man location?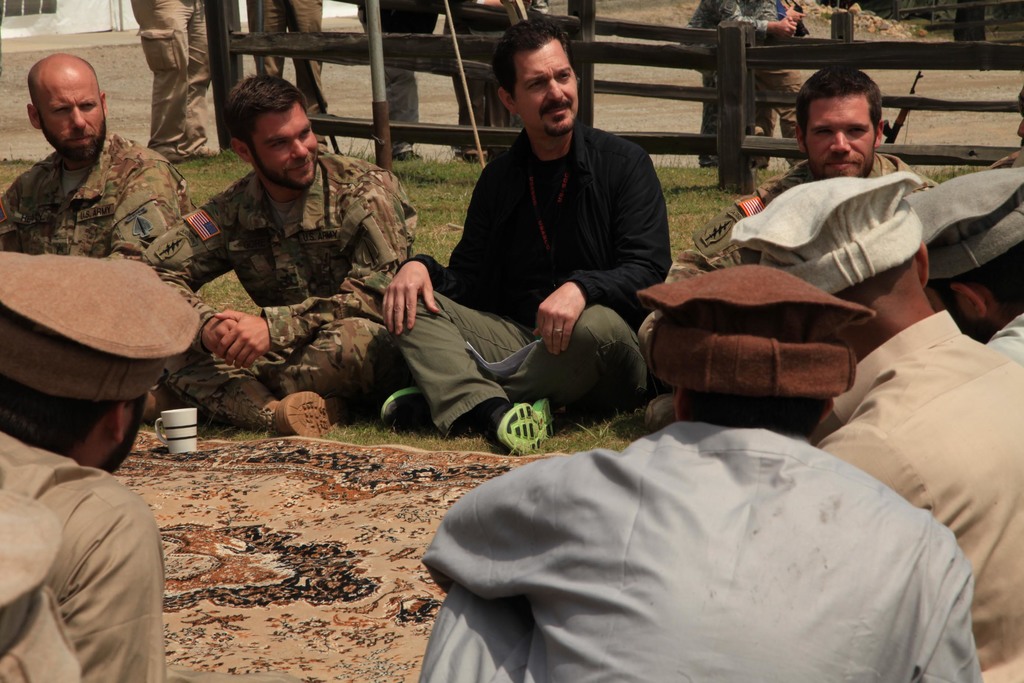
detection(374, 14, 702, 429)
